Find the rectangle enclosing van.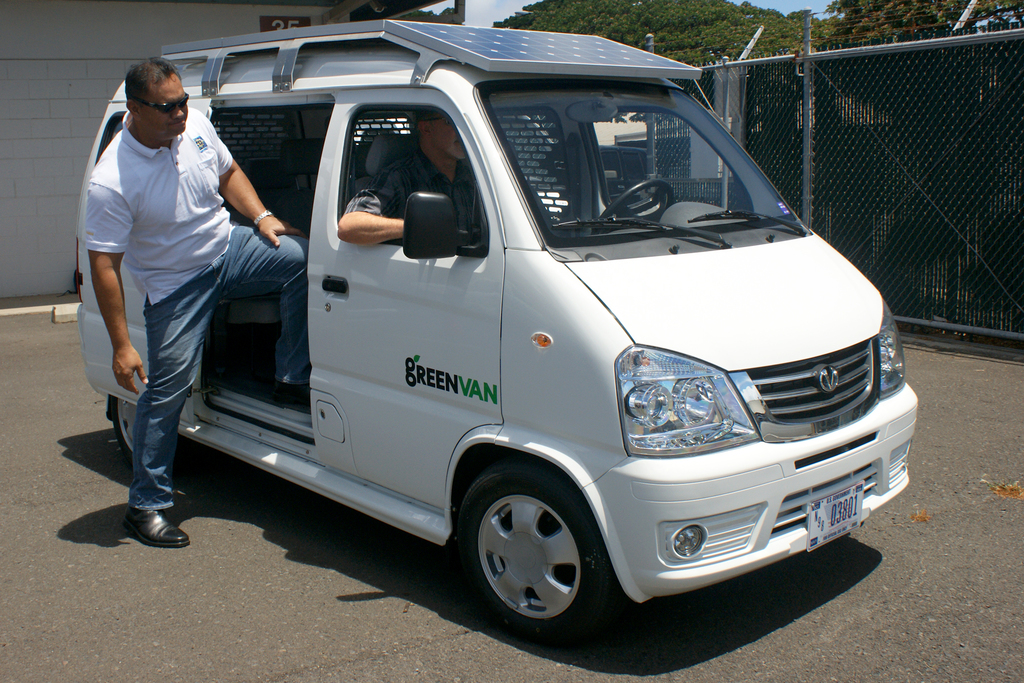
bbox=(71, 16, 922, 634).
